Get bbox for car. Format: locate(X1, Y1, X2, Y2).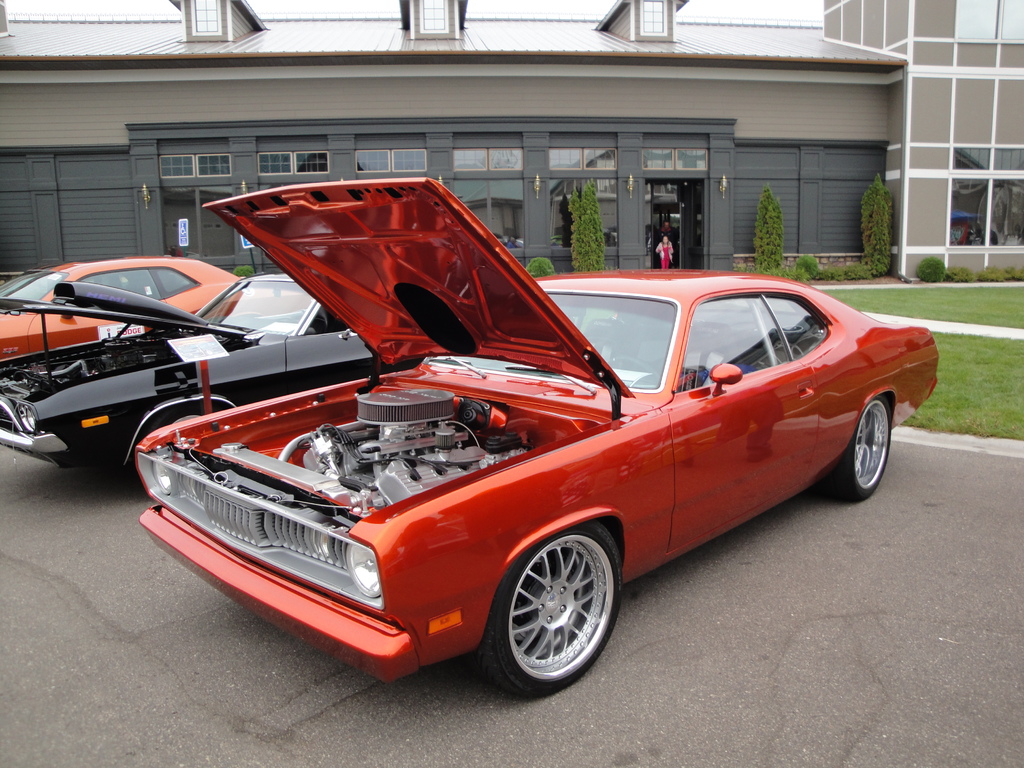
locate(137, 173, 940, 695).
